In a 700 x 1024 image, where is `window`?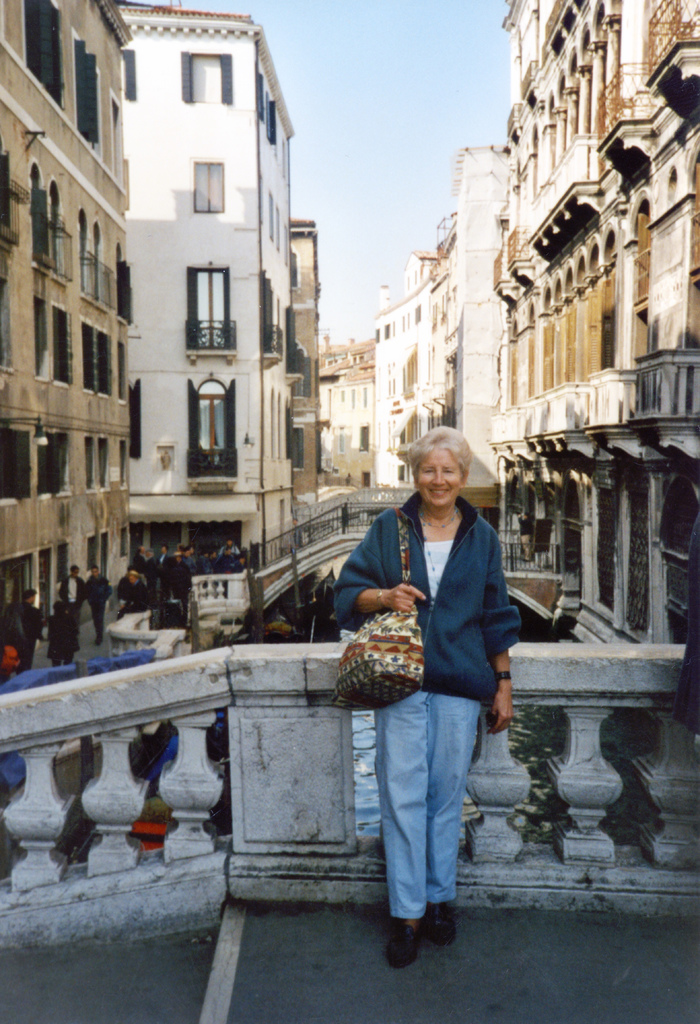
(78, 212, 88, 292).
